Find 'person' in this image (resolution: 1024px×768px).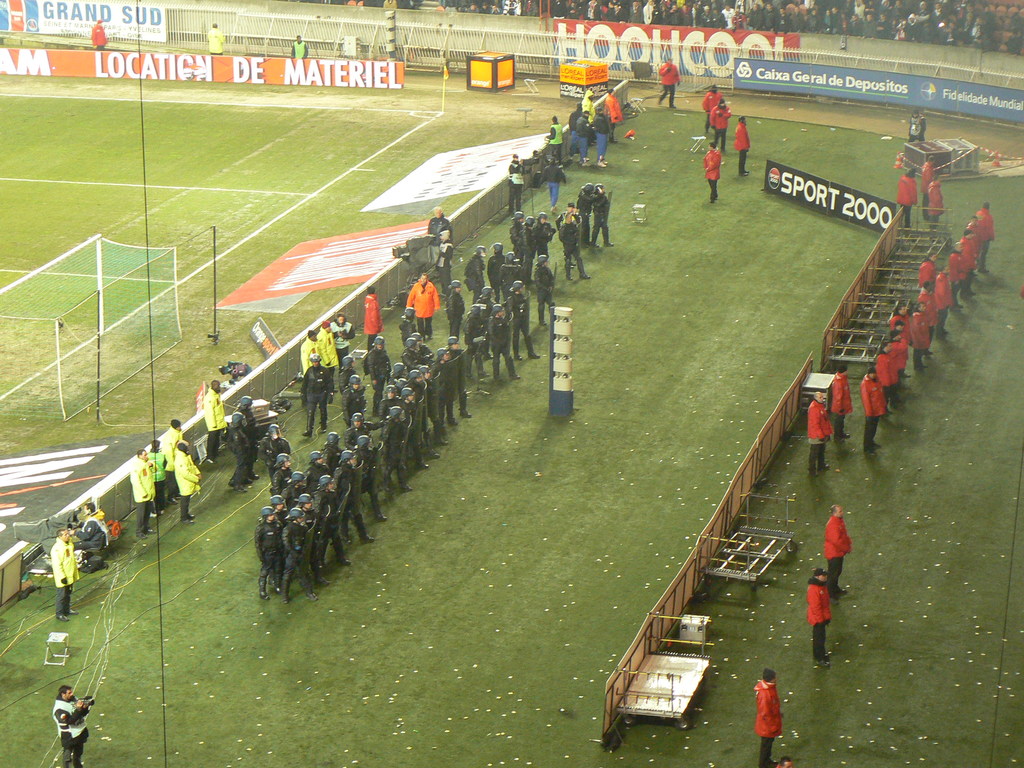
locate(825, 499, 855, 593).
